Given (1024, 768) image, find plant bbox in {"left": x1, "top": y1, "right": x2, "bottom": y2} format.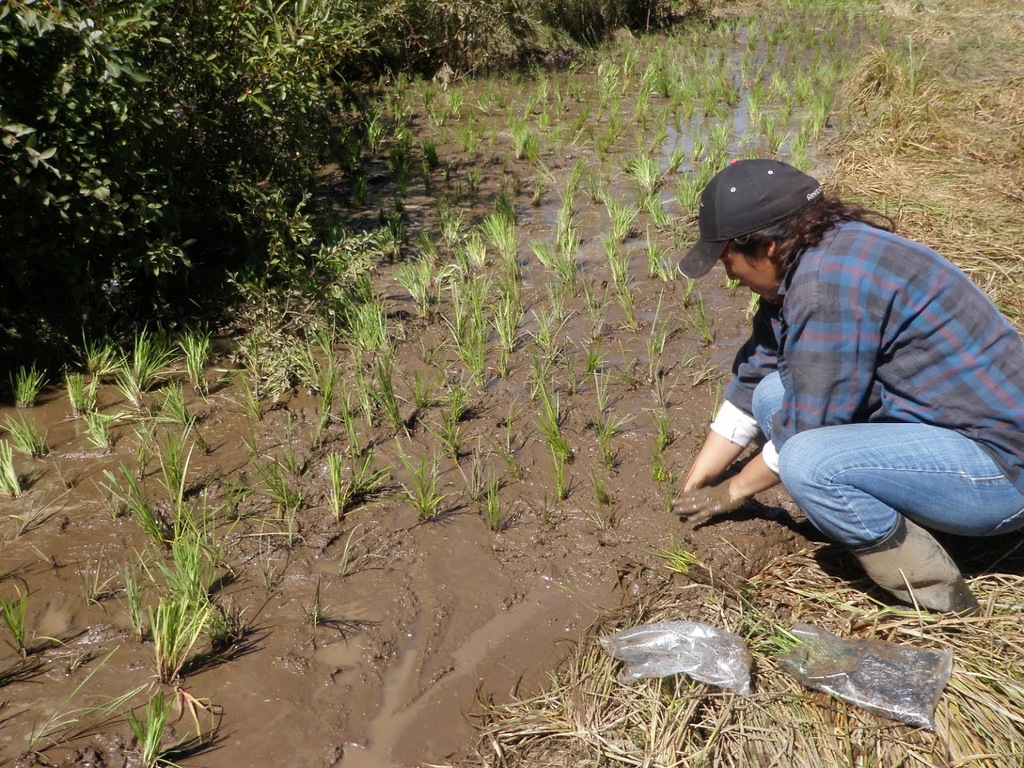
{"left": 366, "top": 362, "right": 408, "bottom": 440}.
